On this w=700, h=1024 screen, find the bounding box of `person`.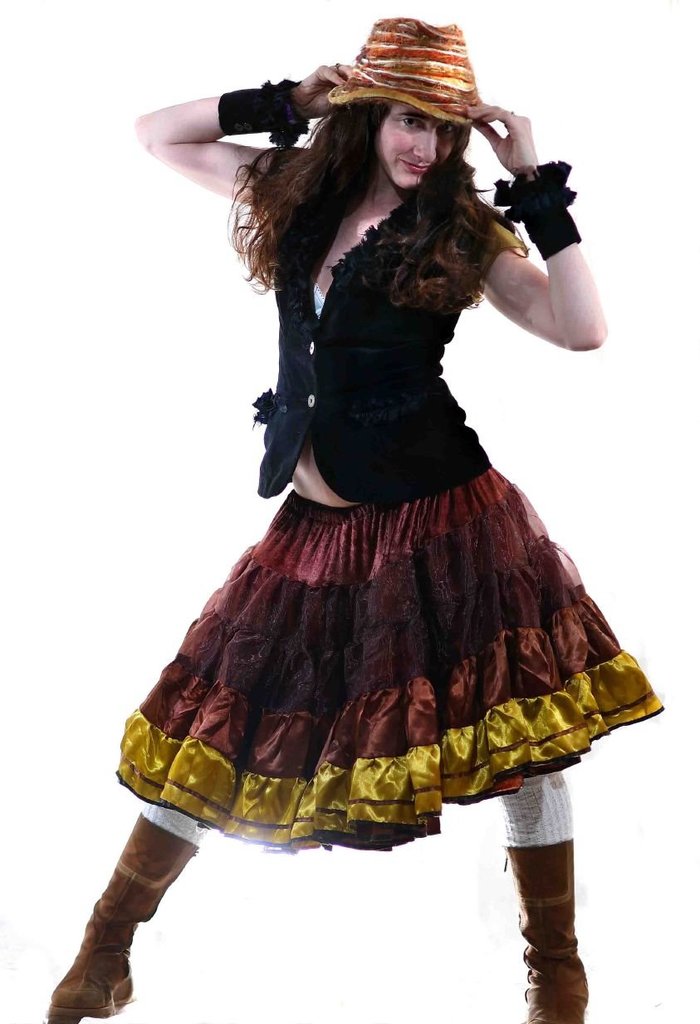
Bounding box: 91:0:643:1023.
